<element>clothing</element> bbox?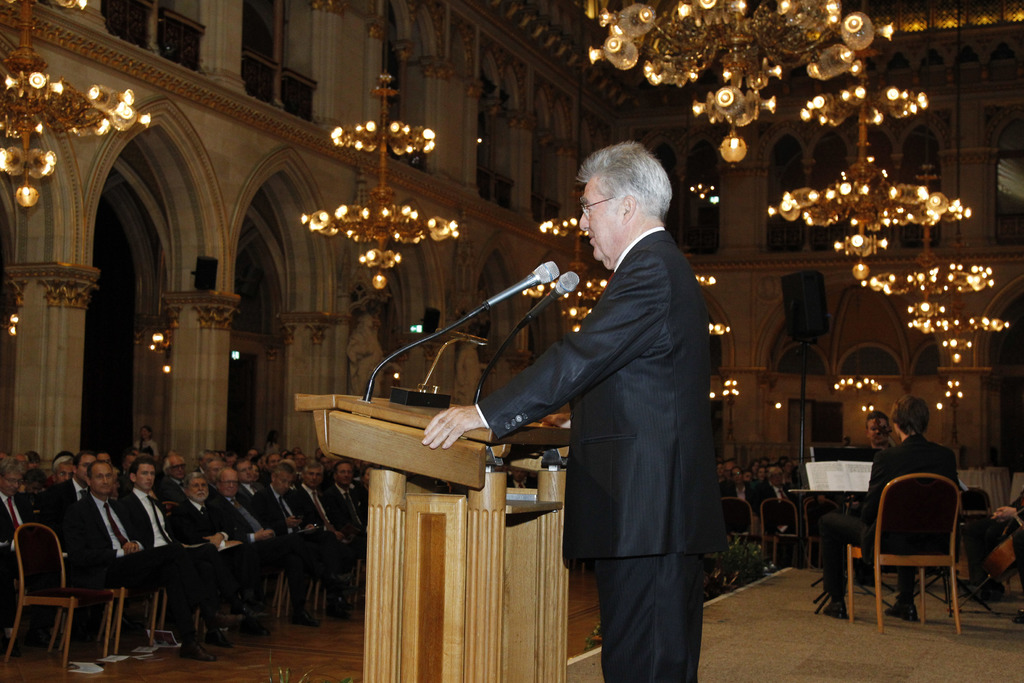
bbox=[717, 480, 760, 506]
